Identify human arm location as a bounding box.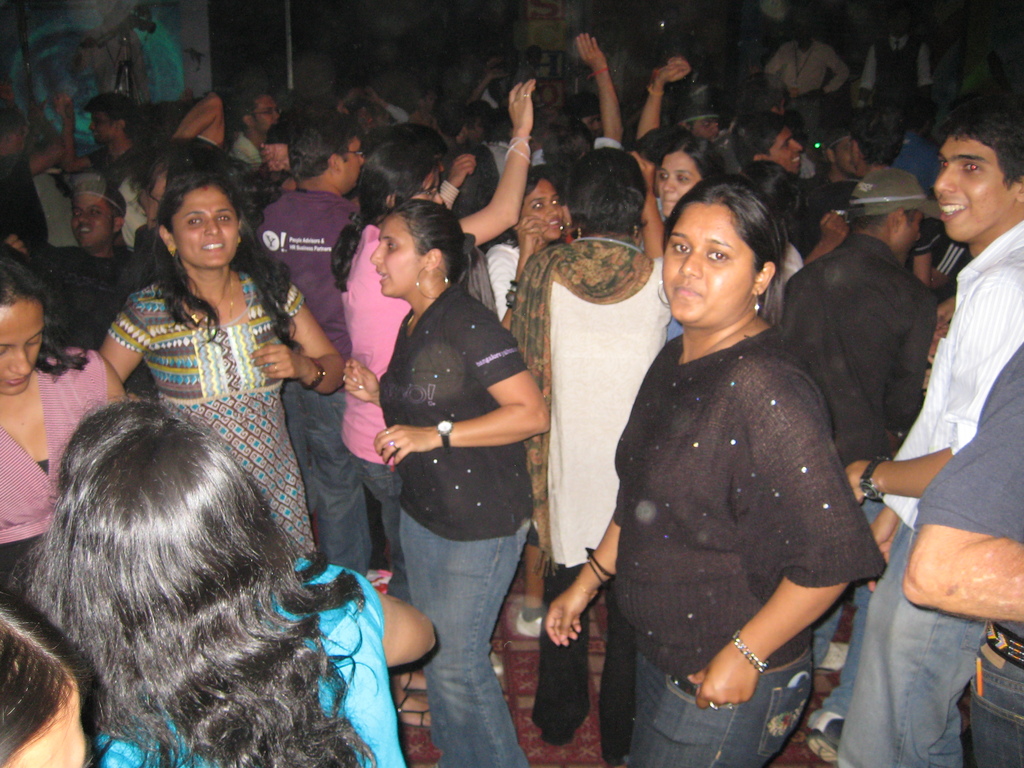
543, 516, 625, 648.
